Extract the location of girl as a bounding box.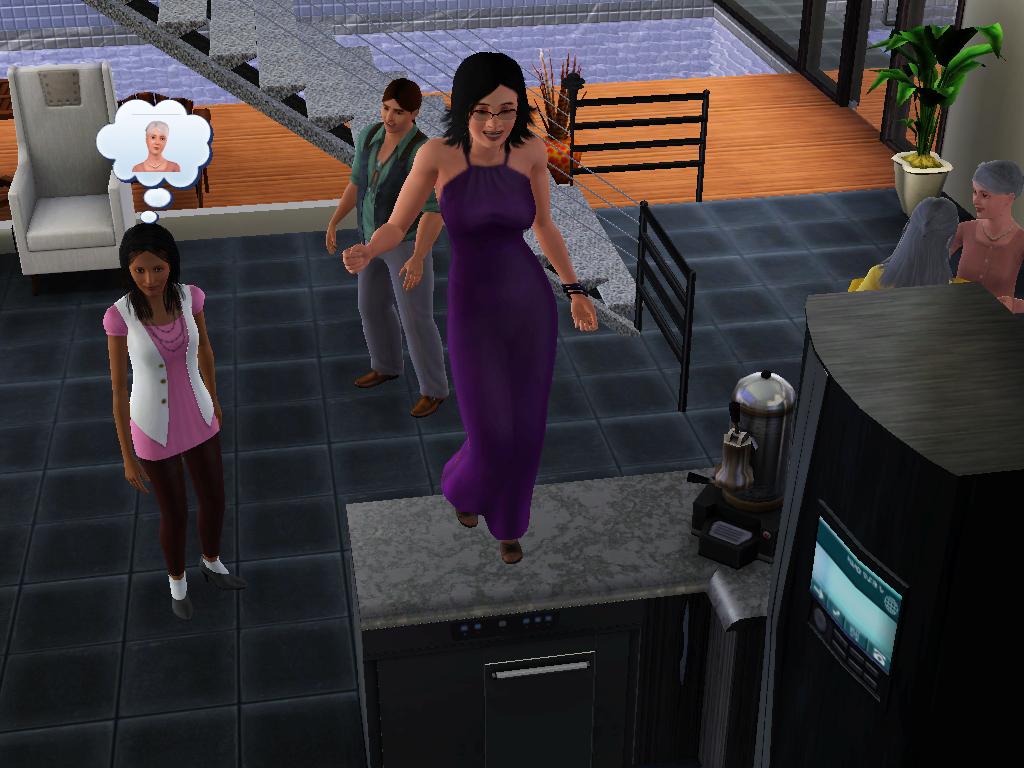
949 162 1023 313.
